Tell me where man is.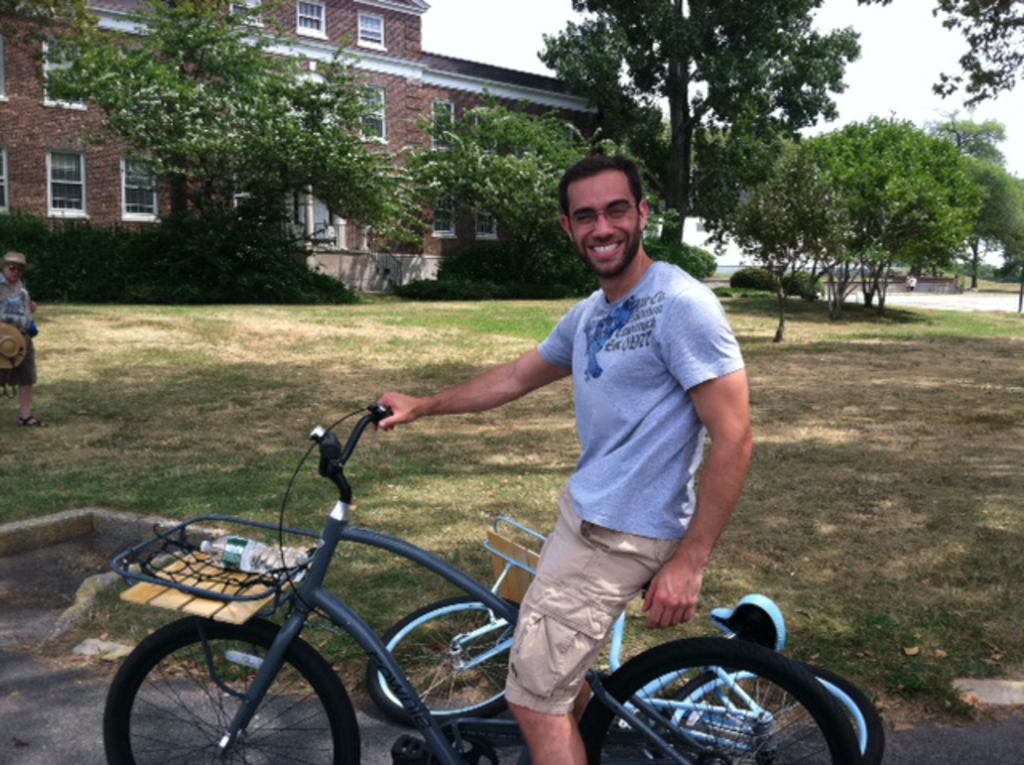
man is at detection(365, 157, 739, 763).
